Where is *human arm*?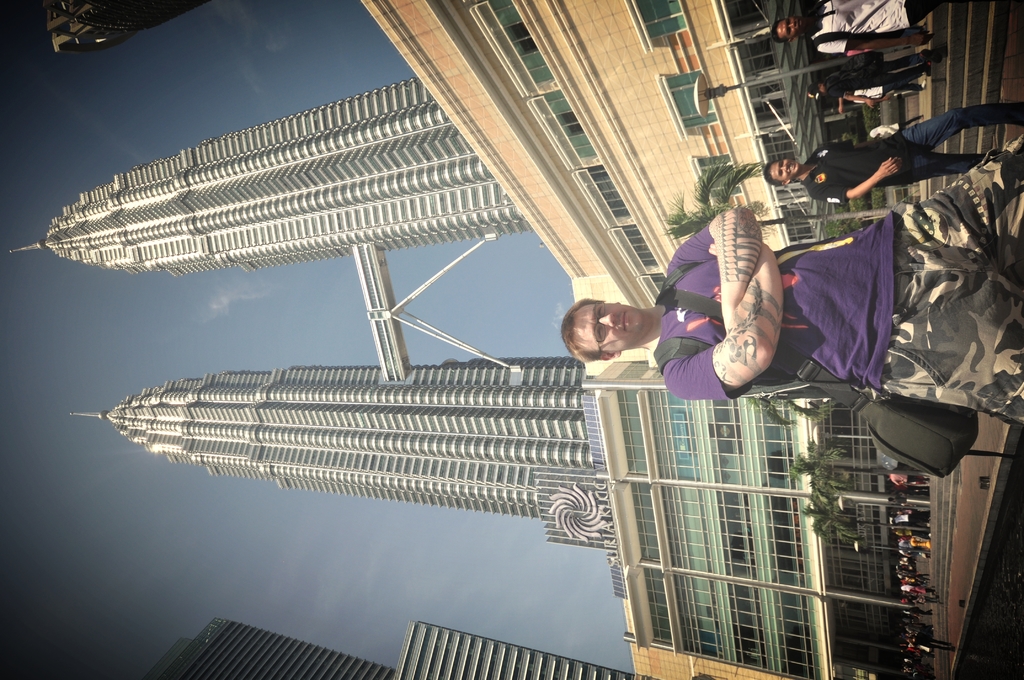
bbox=[669, 208, 770, 336].
